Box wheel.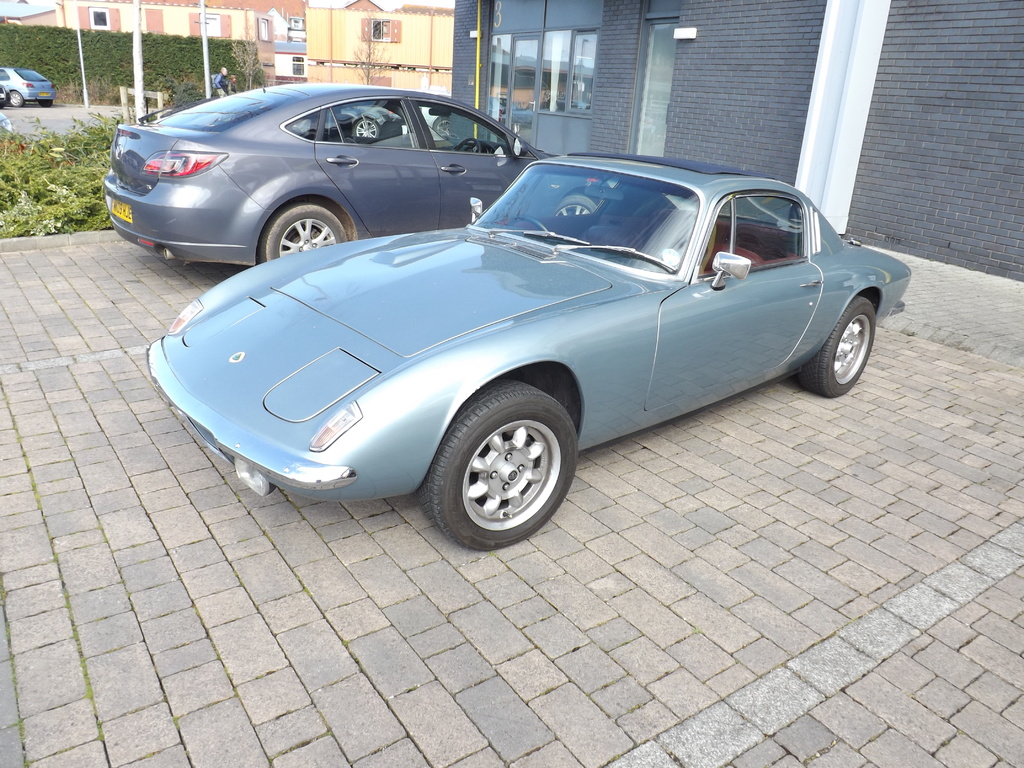
detection(557, 192, 595, 218).
